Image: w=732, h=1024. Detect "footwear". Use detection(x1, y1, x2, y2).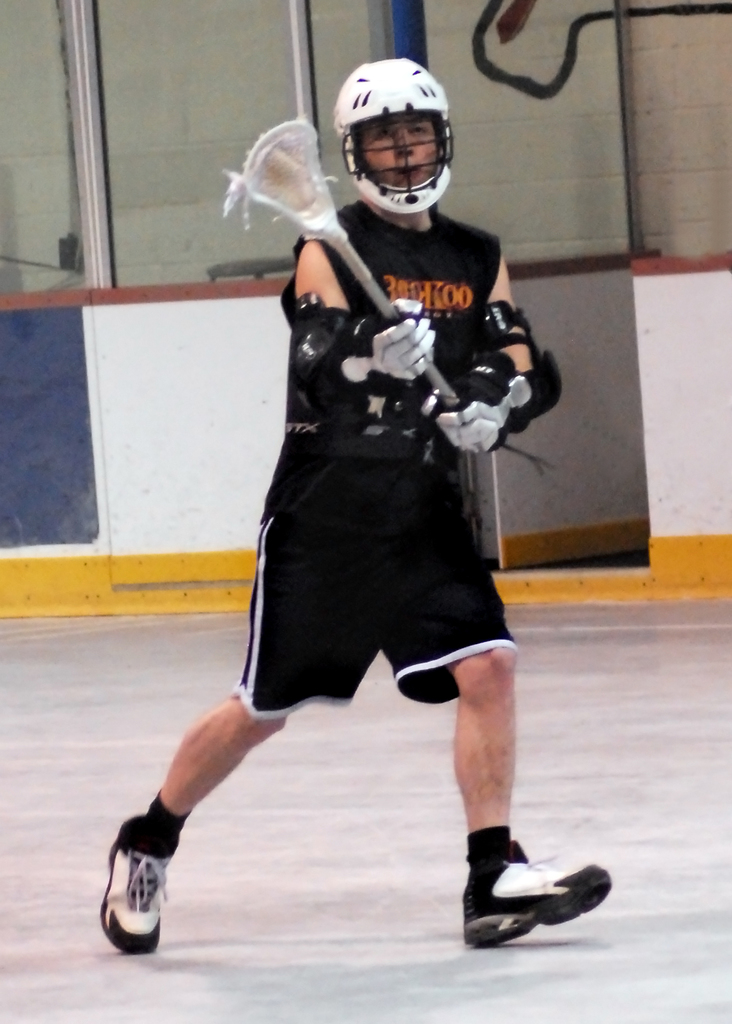
detection(97, 813, 176, 953).
